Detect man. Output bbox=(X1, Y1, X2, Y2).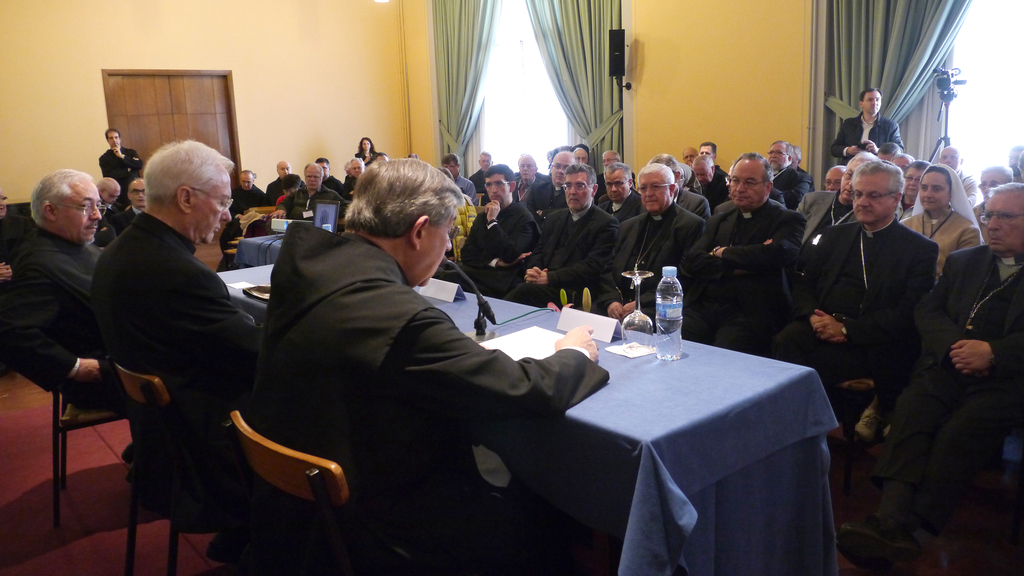
bbox=(78, 119, 265, 575).
